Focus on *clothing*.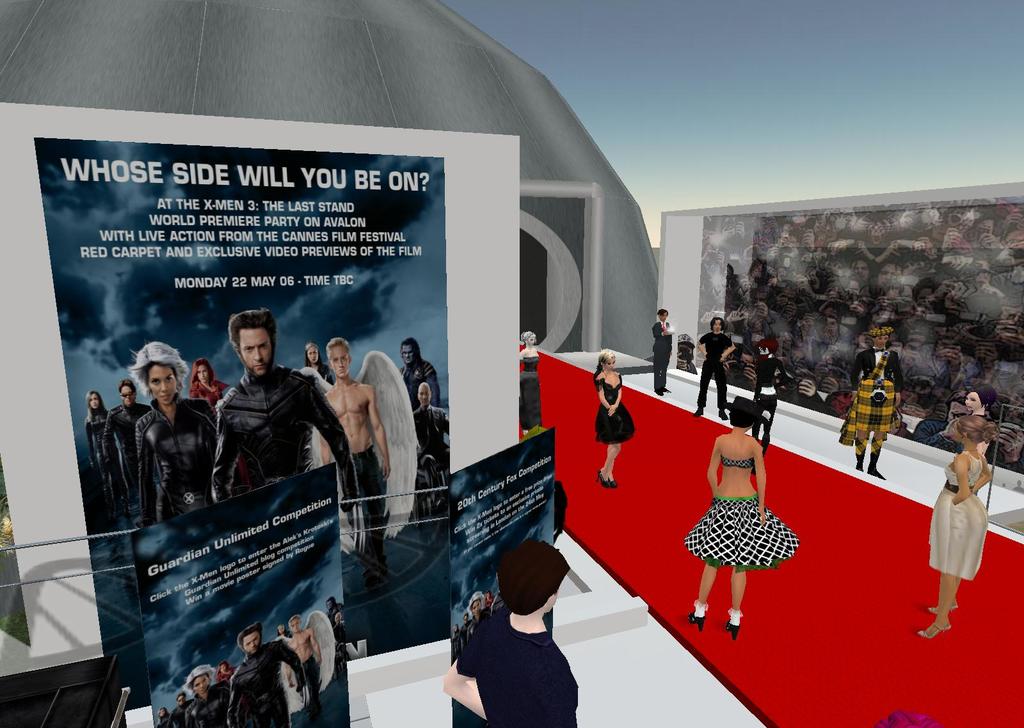
Focused at select_region(410, 402, 449, 511).
